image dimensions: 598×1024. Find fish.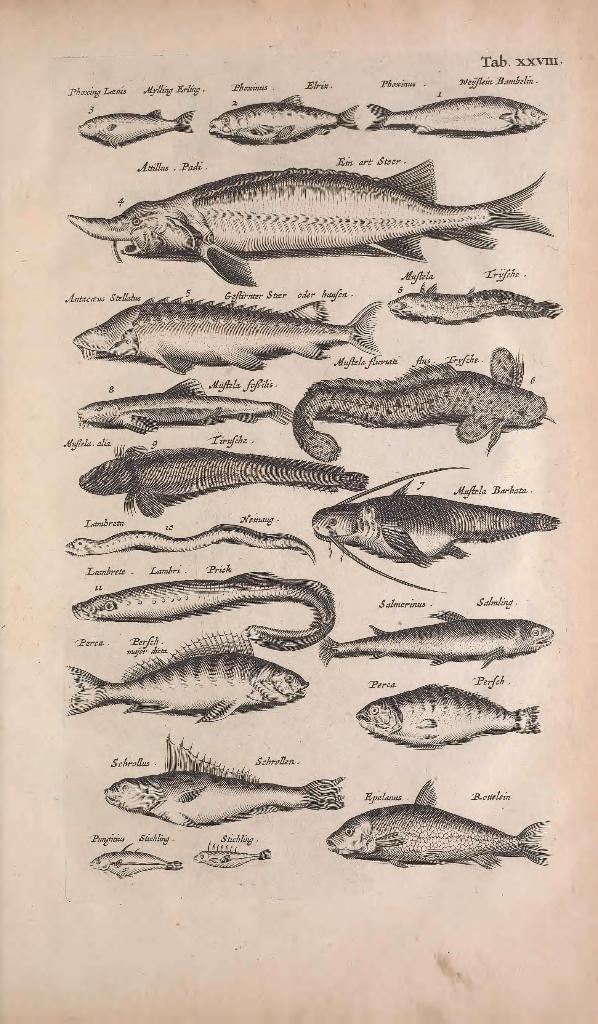
bbox(49, 165, 560, 287).
